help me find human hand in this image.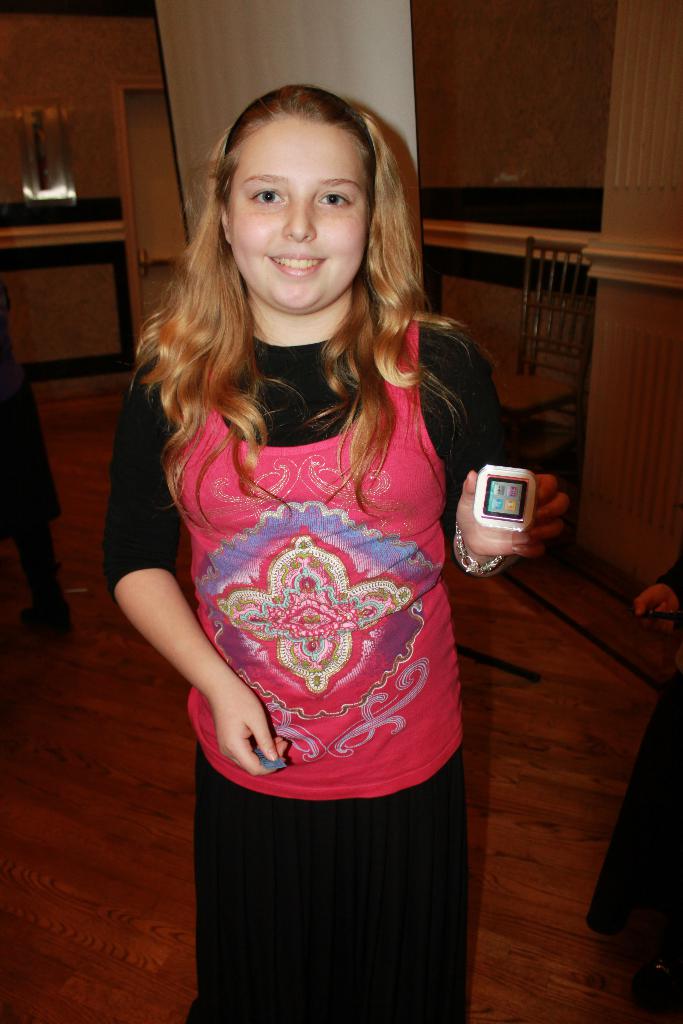
Found it: pyautogui.locateOnScreen(631, 586, 682, 636).
